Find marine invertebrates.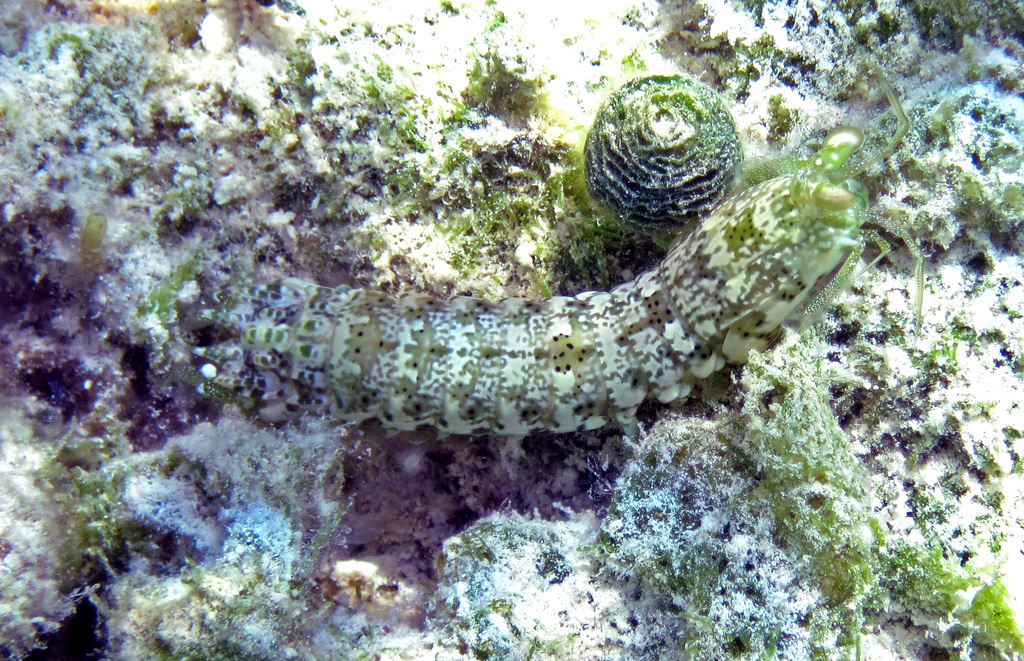
bbox(109, 0, 225, 57).
